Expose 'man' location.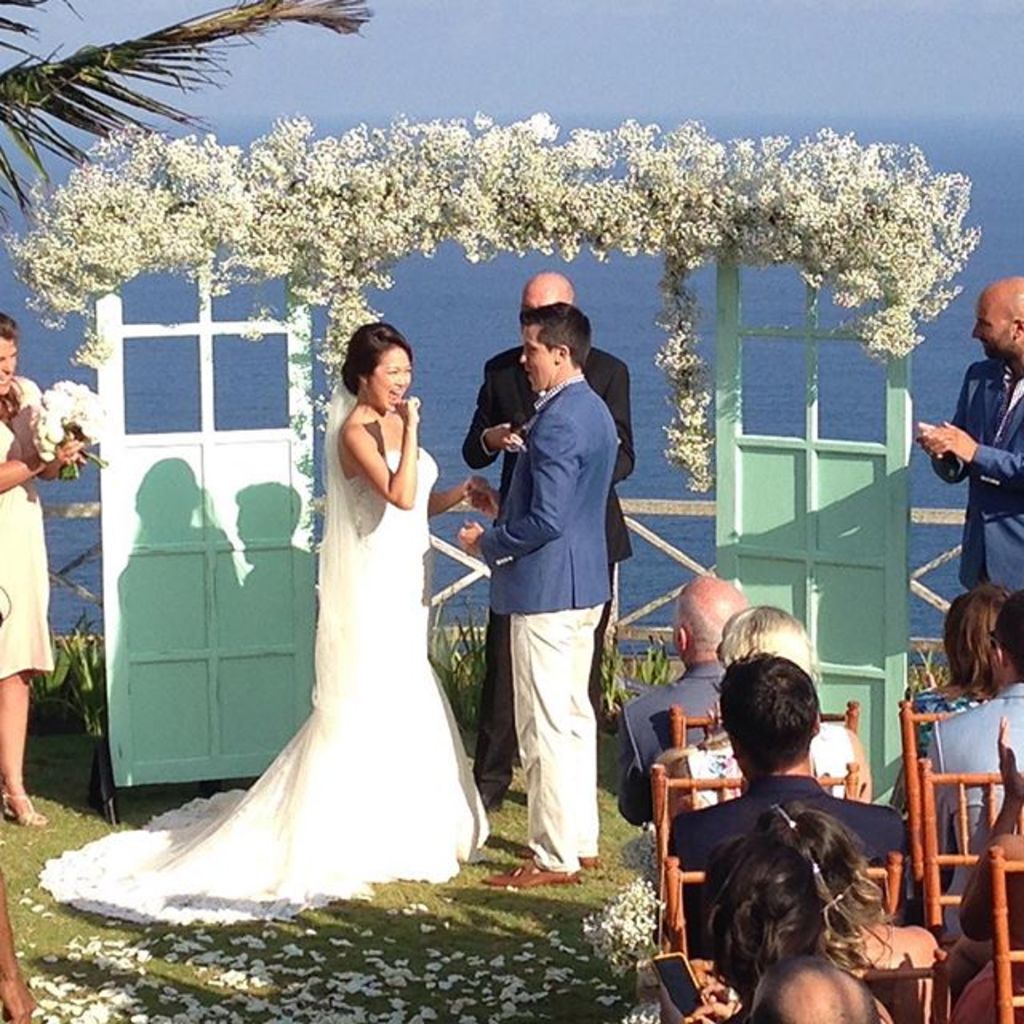
Exposed at box(653, 651, 922, 960).
